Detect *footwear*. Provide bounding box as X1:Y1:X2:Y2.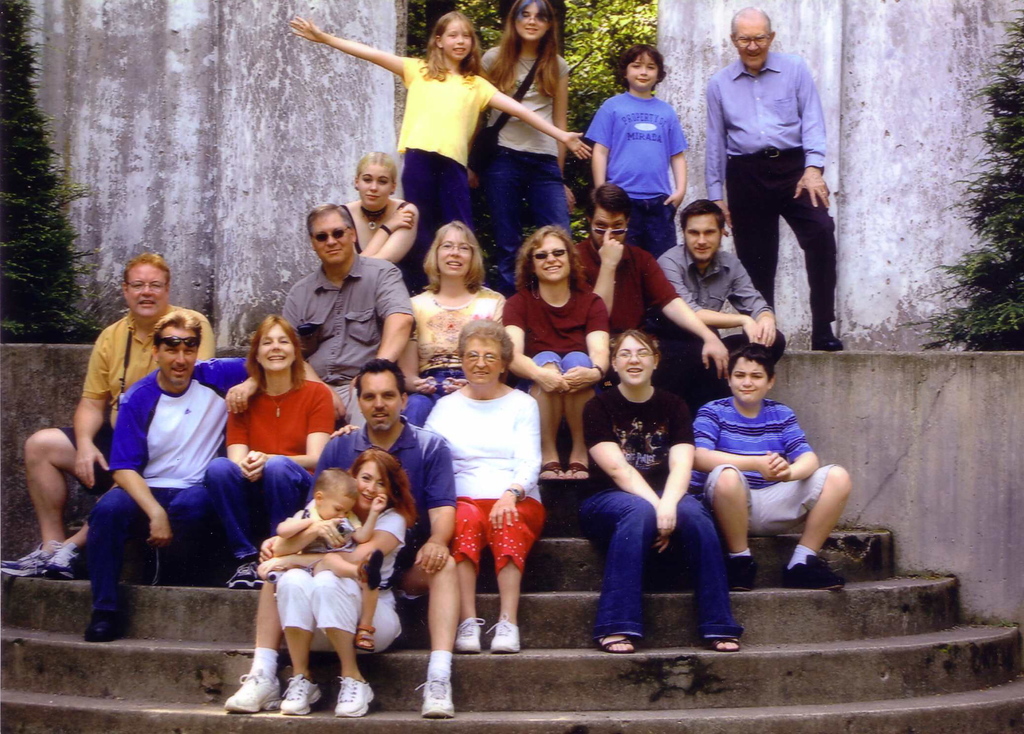
725:553:755:598.
